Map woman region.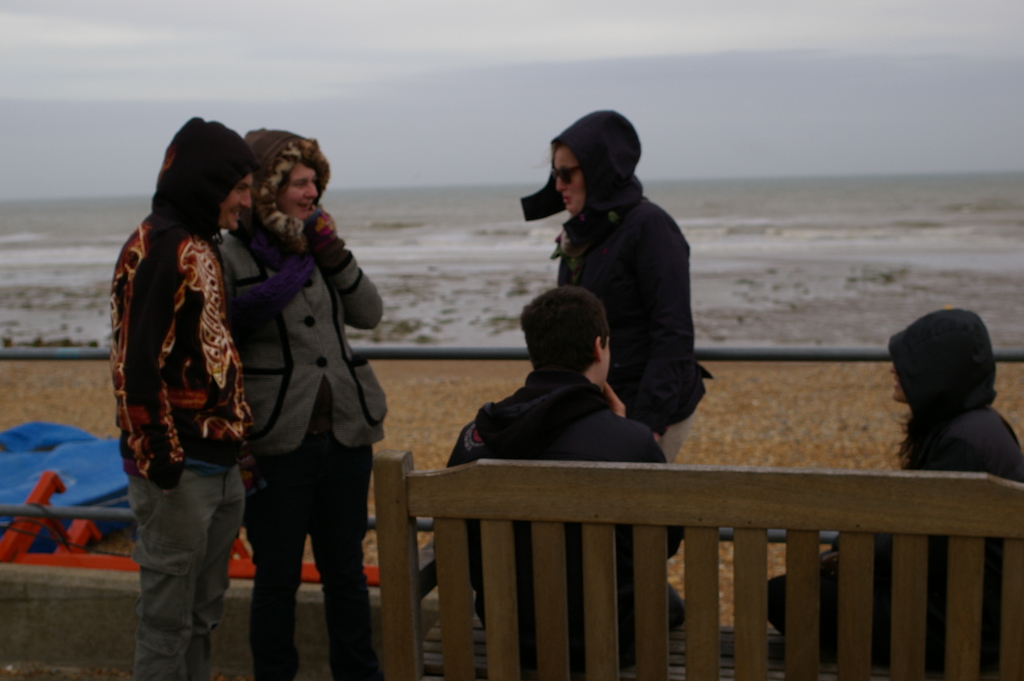
Mapped to <region>520, 106, 708, 463</region>.
